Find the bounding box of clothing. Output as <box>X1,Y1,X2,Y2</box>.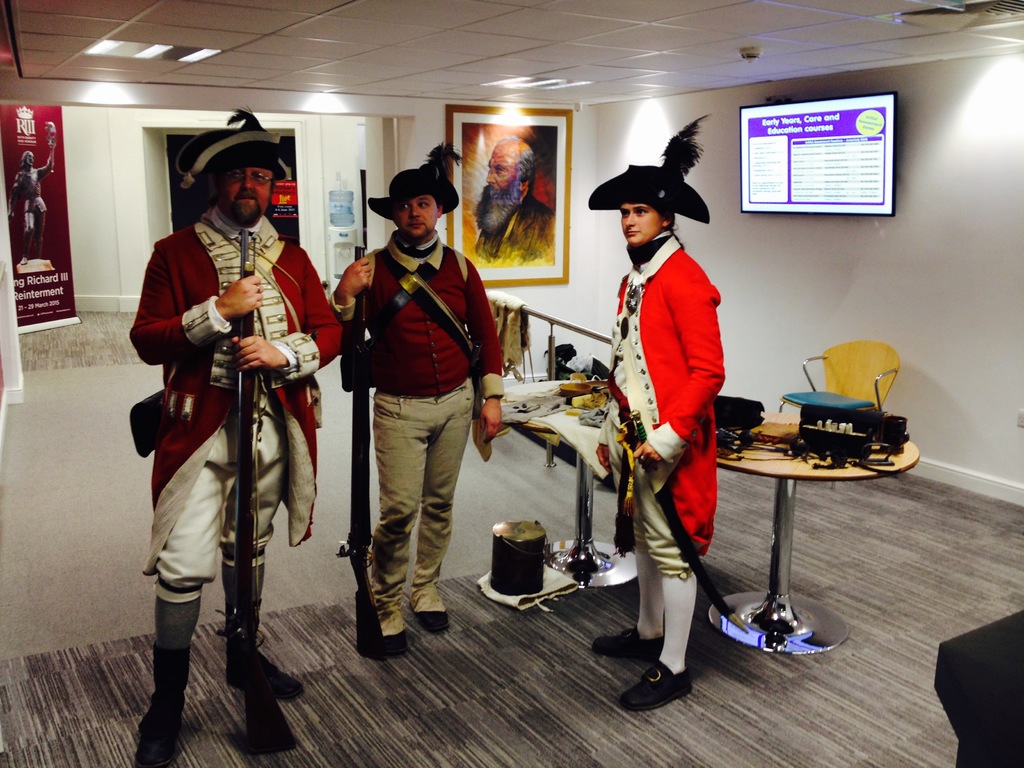
<box>134,172,320,685</box>.
